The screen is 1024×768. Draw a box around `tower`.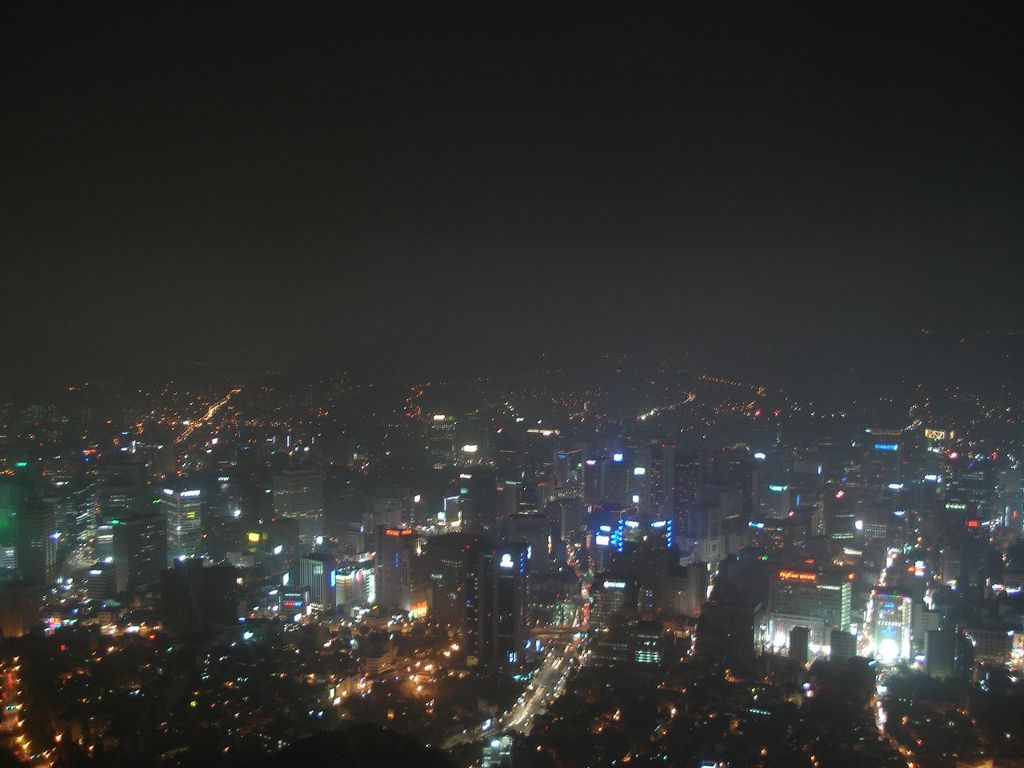
474,547,528,663.
